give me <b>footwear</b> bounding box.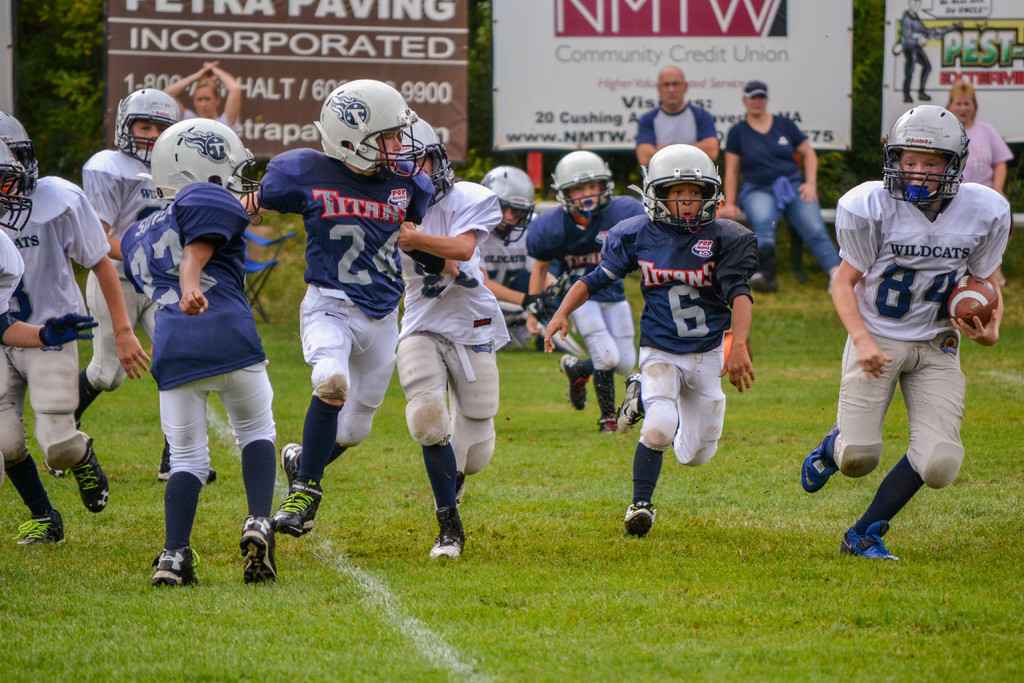
454 467 465 509.
